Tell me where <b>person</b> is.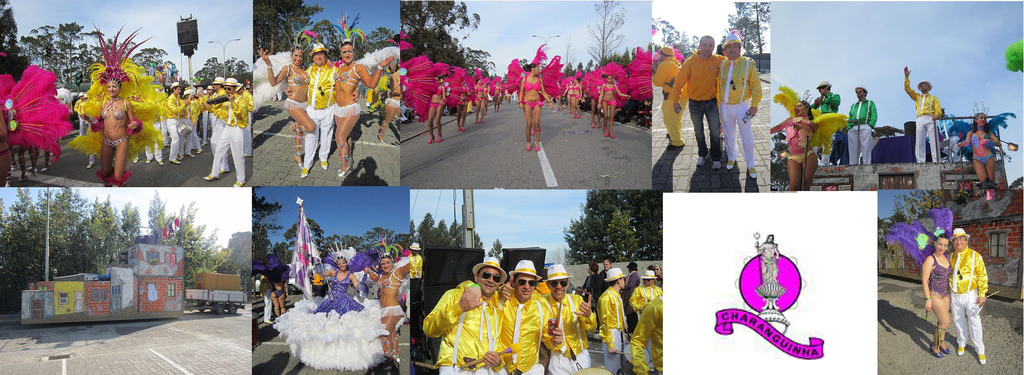
<b>person</b> is at bbox=[628, 266, 664, 324].
